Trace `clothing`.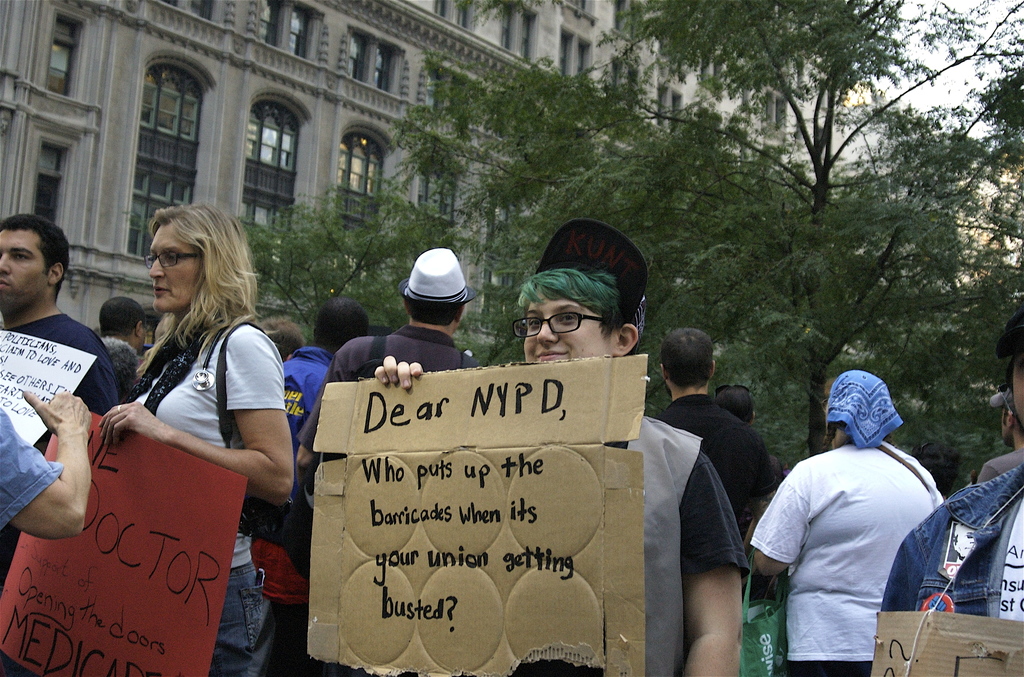
Traced to x1=753, y1=409, x2=942, y2=655.
